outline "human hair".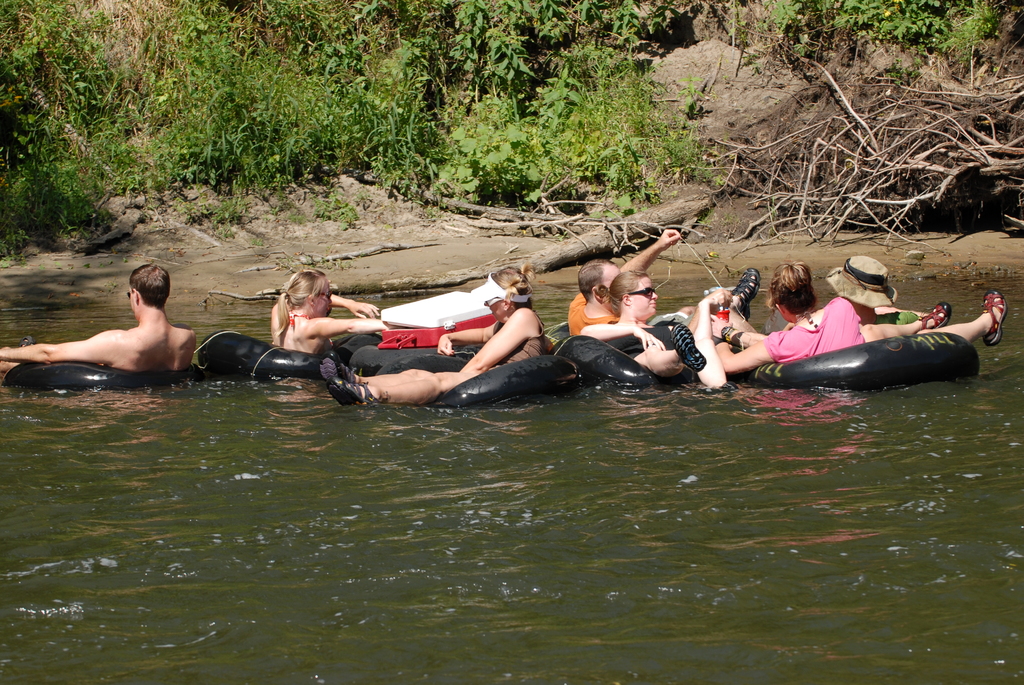
Outline: {"left": 767, "top": 258, "right": 815, "bottom": 312}.
